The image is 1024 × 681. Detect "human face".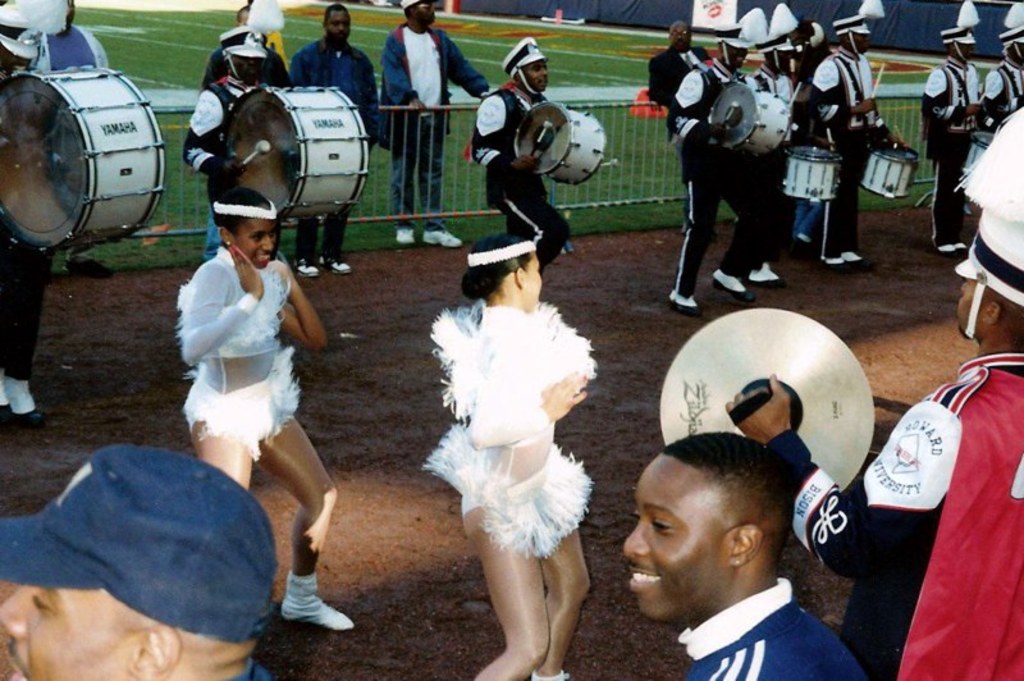
Detection: region(726, 46, 748, 69).
